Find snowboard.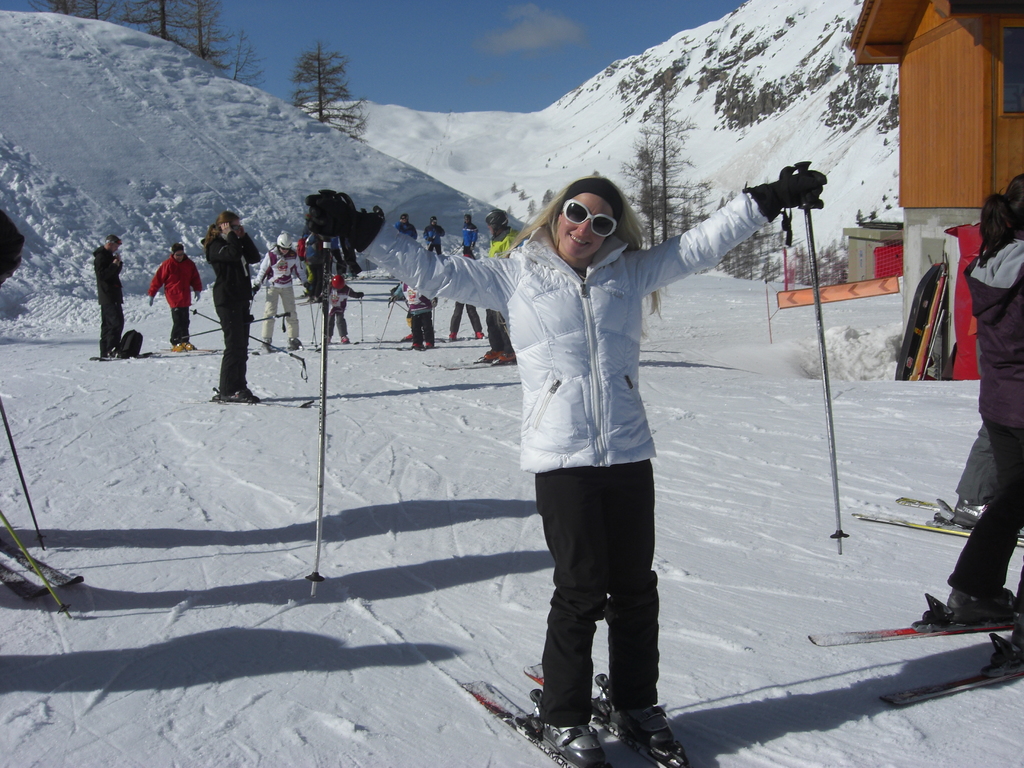
box(256, 346, 283, 356).
